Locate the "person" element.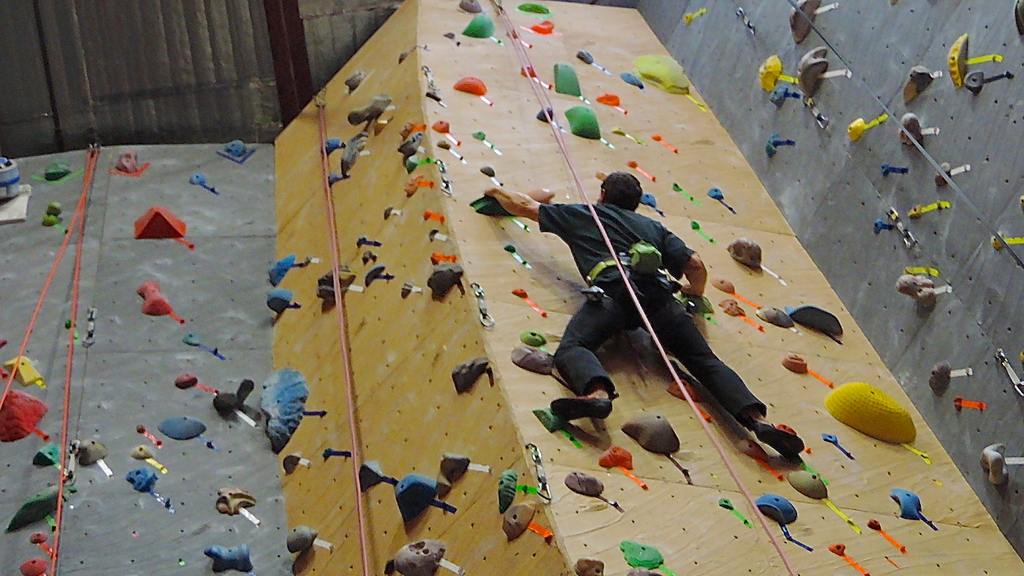
Element bbox: detection(534, 145, 756, 481).
